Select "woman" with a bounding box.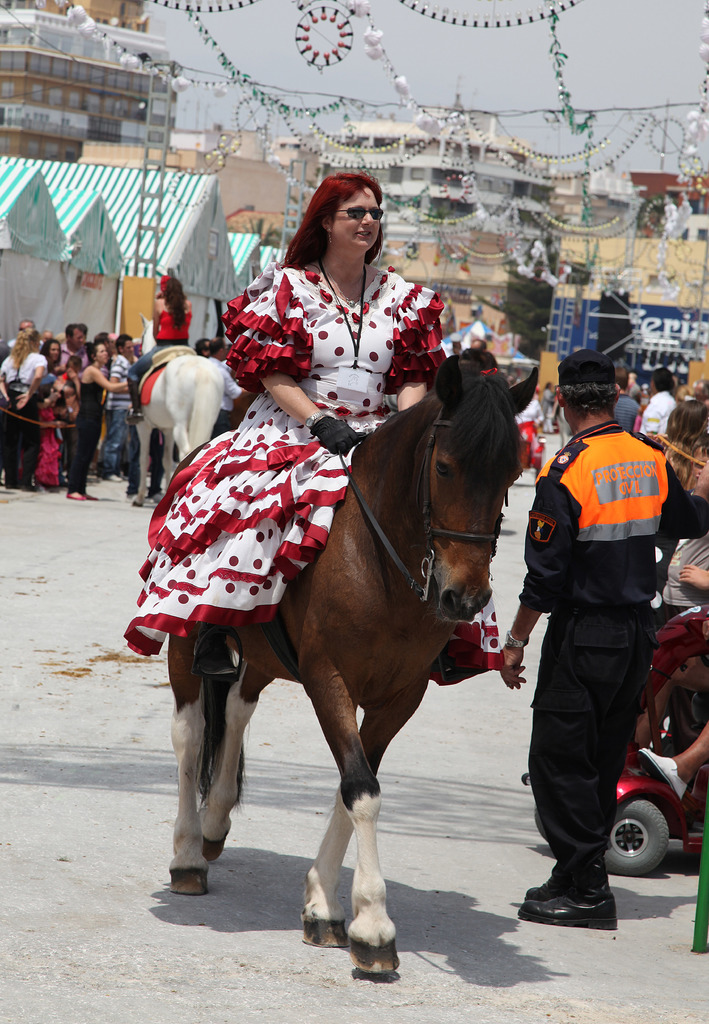
locate(0, 335, 49, 485).
